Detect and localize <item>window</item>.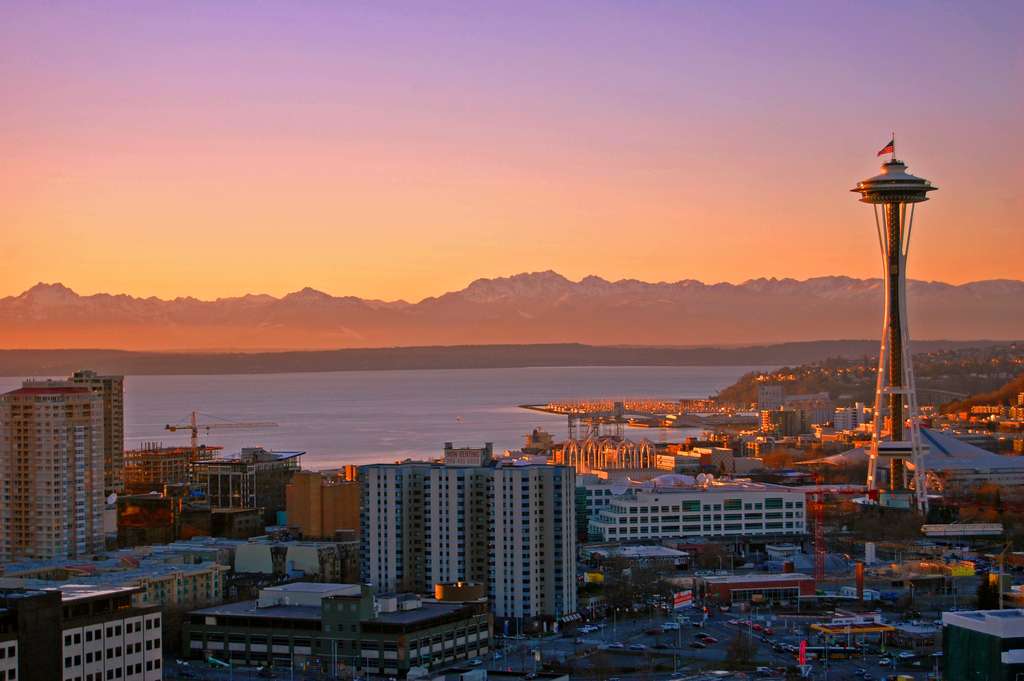
Localized at detection(134, 643, 141, 653).
